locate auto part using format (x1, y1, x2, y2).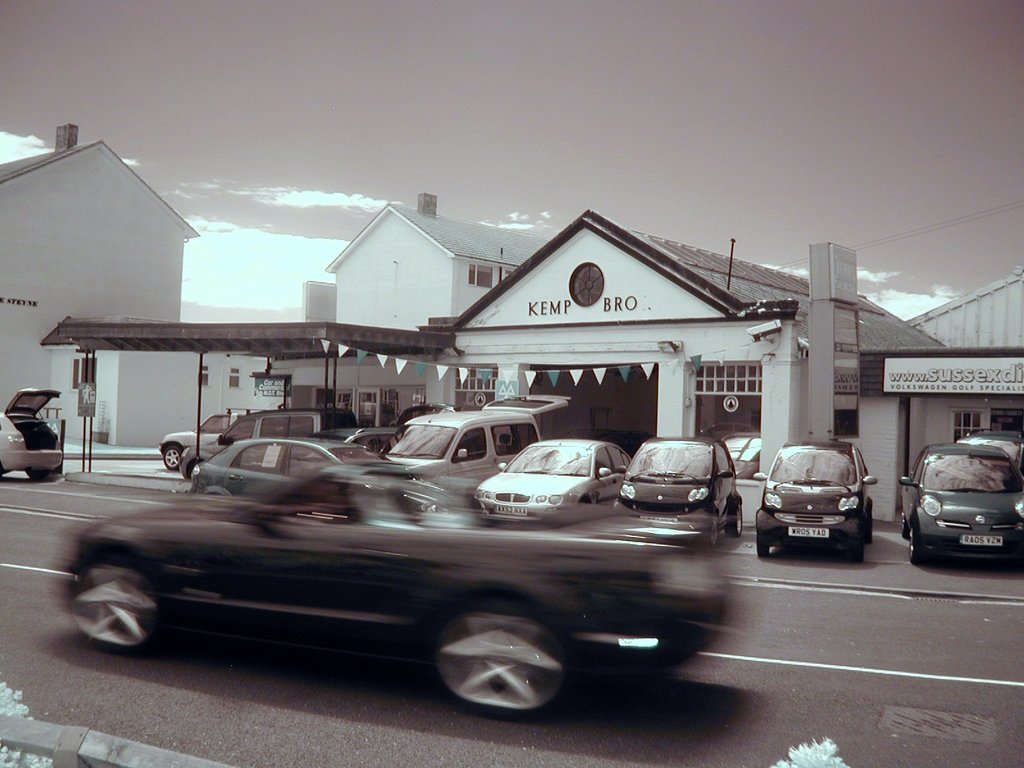
(249, 412, 319, 437).
